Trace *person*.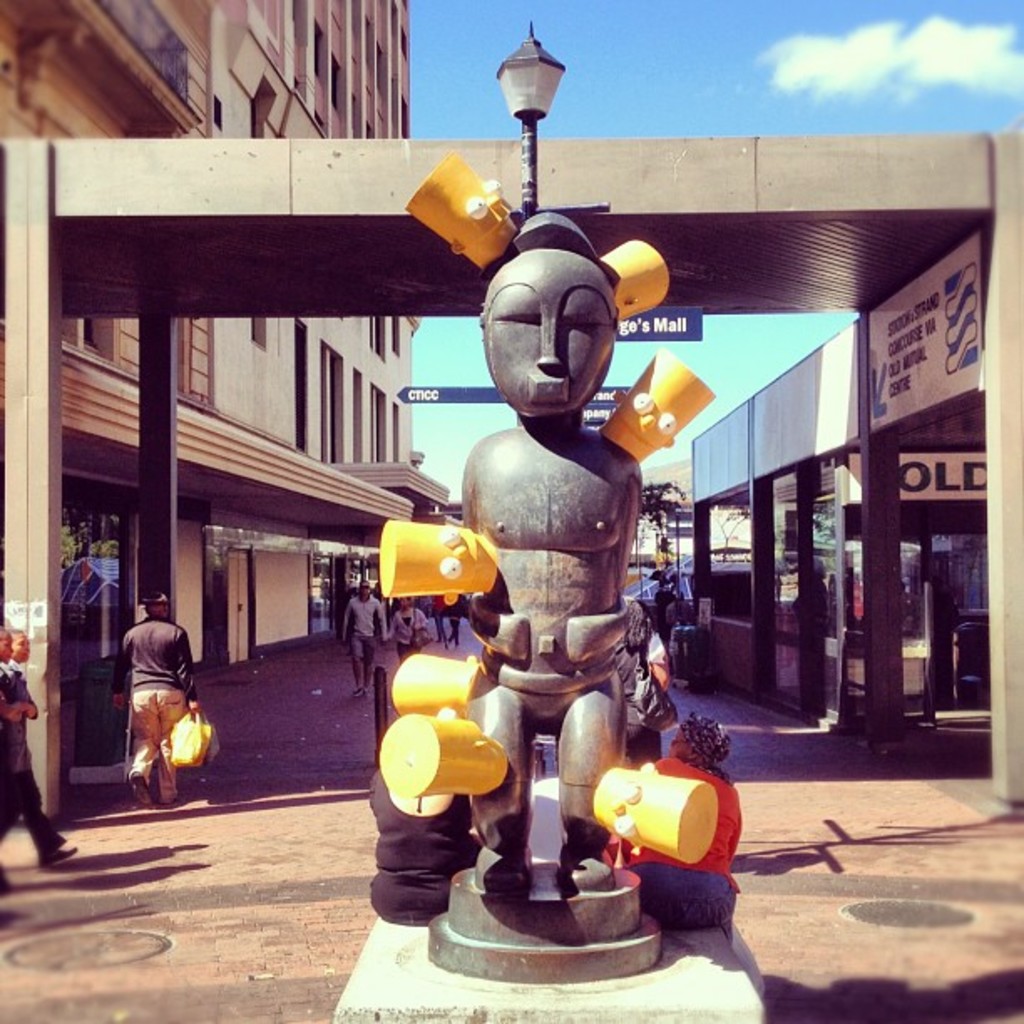
Traced to bbox=[376, 241, 721, 910].
